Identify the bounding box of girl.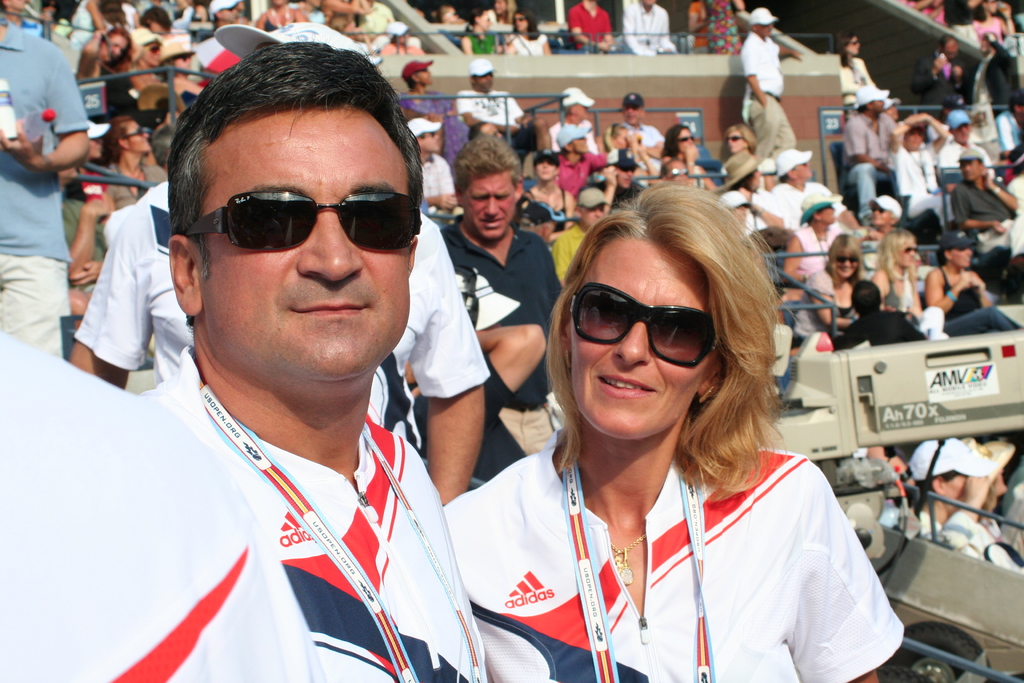
Rect(868, 224, 943, 342).
